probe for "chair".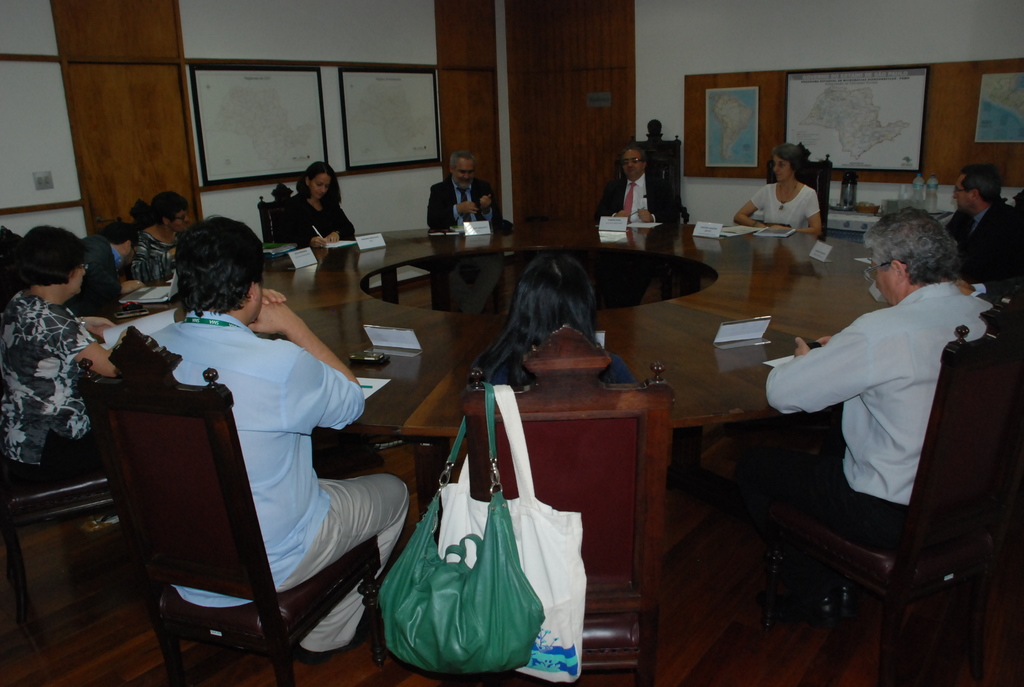
Probe result: box(765, 140, 837, 241).
